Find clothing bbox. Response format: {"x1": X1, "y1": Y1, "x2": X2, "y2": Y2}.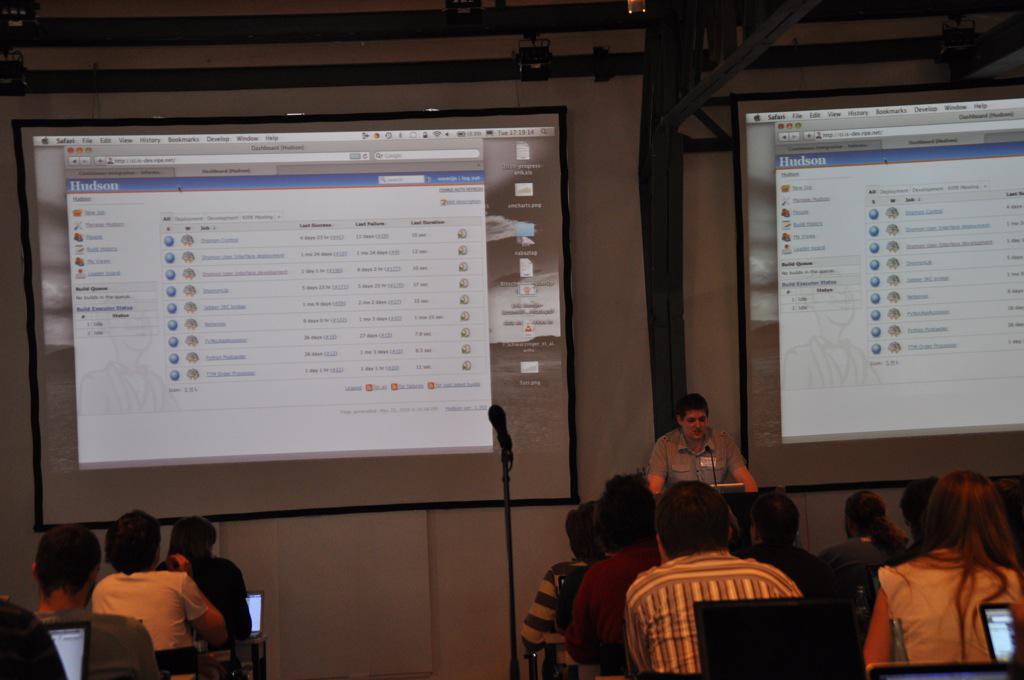
{"x1": 646, "y1": 424, "x2": 748, "y2": 491}.
